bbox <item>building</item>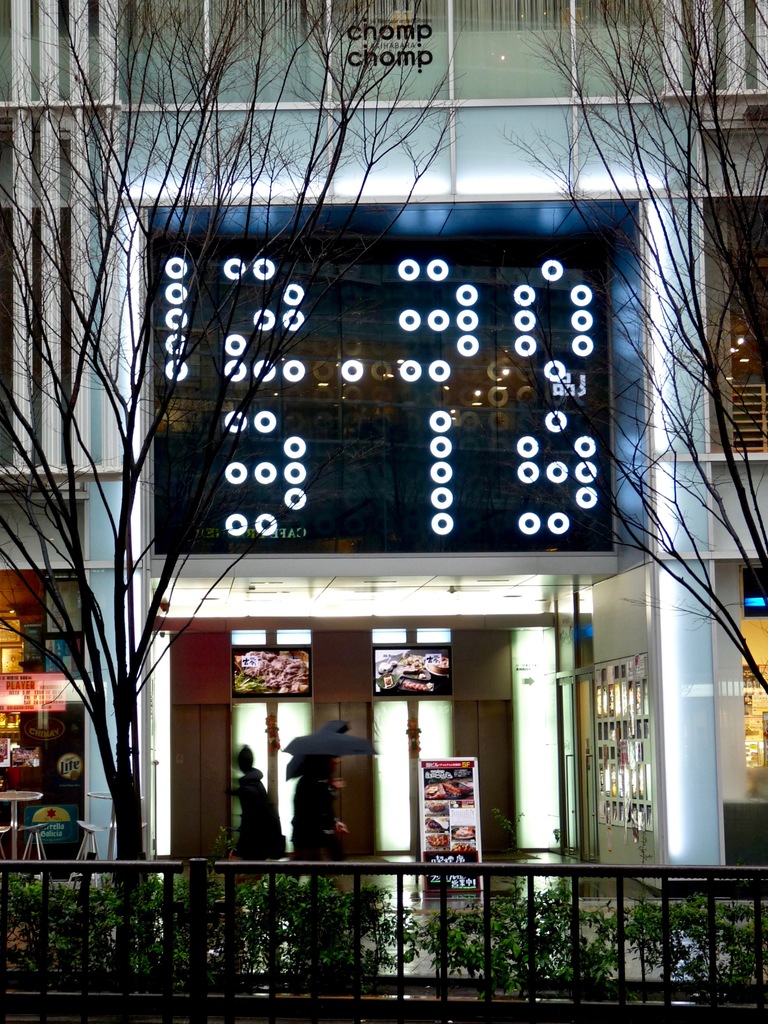
BBox(5, 40, 767, 952)
